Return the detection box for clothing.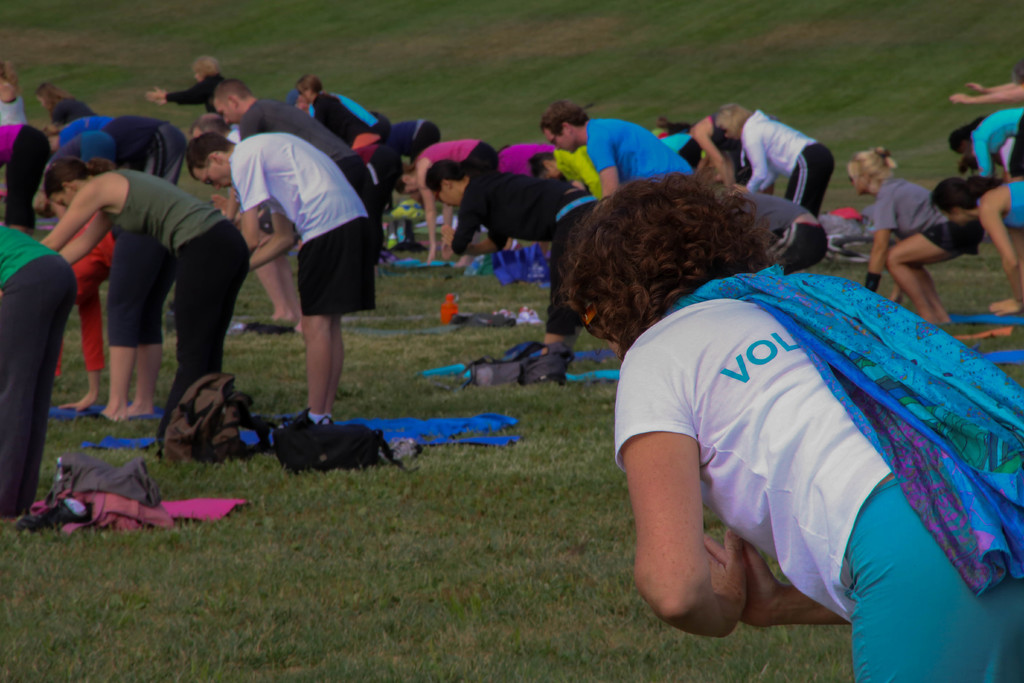
<region>109, 161, 234, 244</region>.
